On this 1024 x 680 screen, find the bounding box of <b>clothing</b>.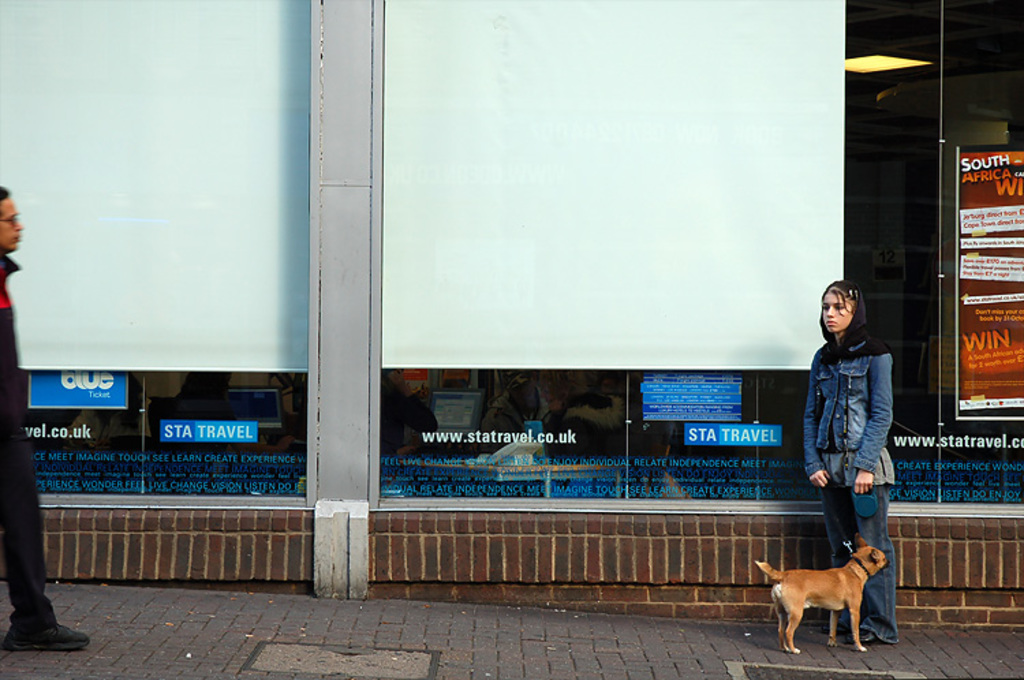
Bounding box: 804/336/897/644.
